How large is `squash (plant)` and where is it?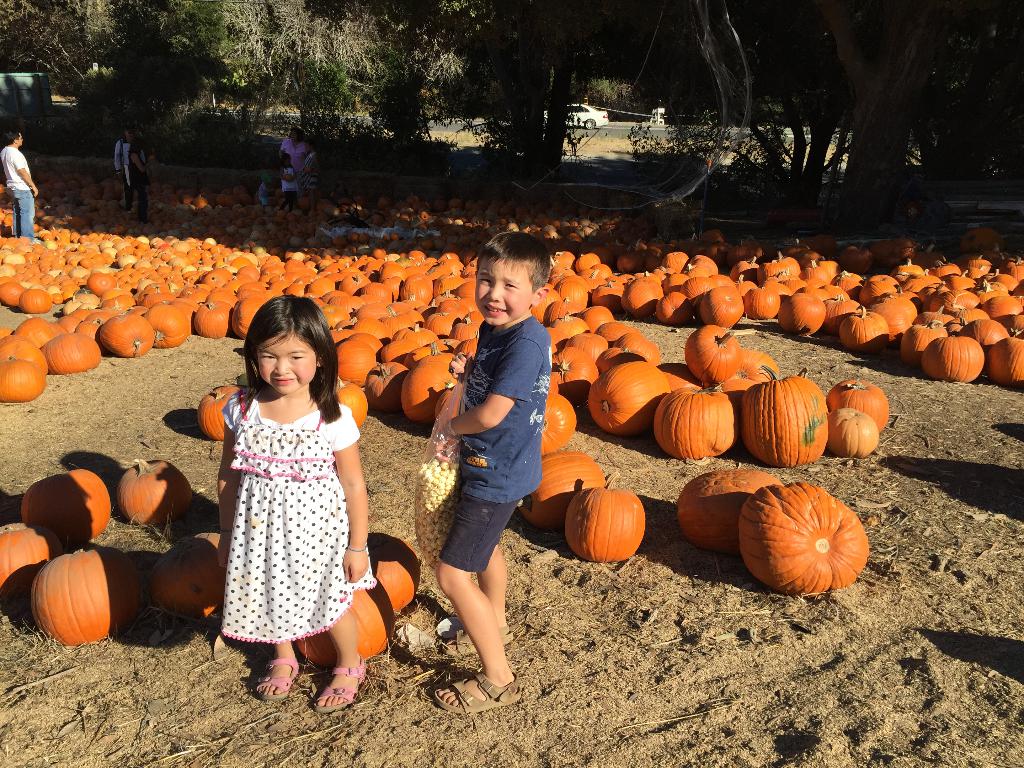
Bounding box: bbox=(679, 461, 781, 556).
